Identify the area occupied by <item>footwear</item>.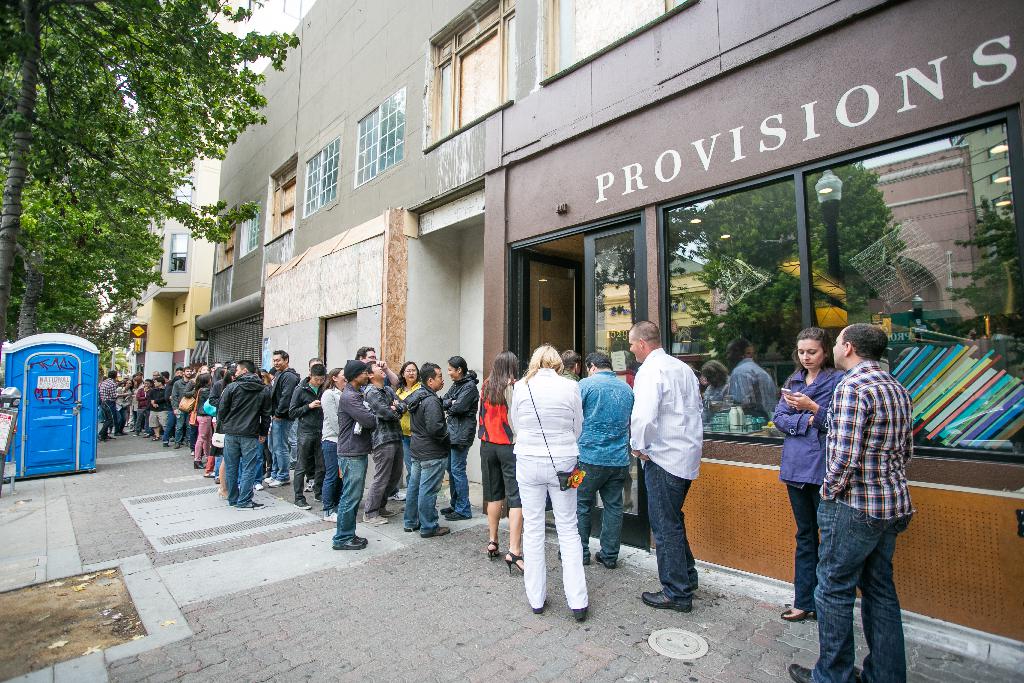
Area: 447,514,472,525.
